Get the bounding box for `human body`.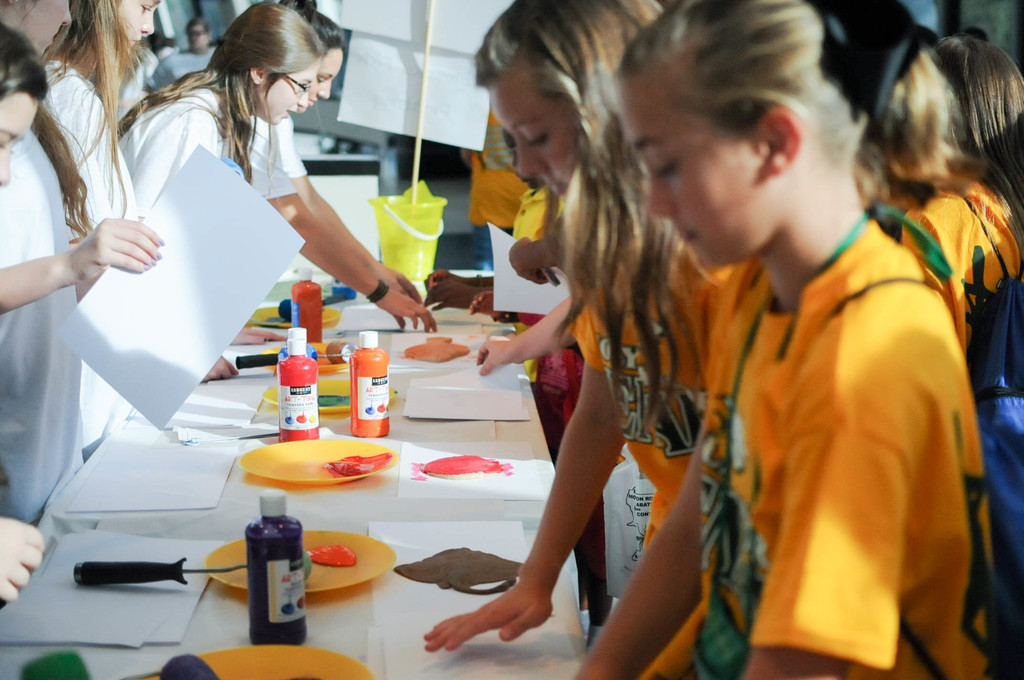
0 124 164 526.
